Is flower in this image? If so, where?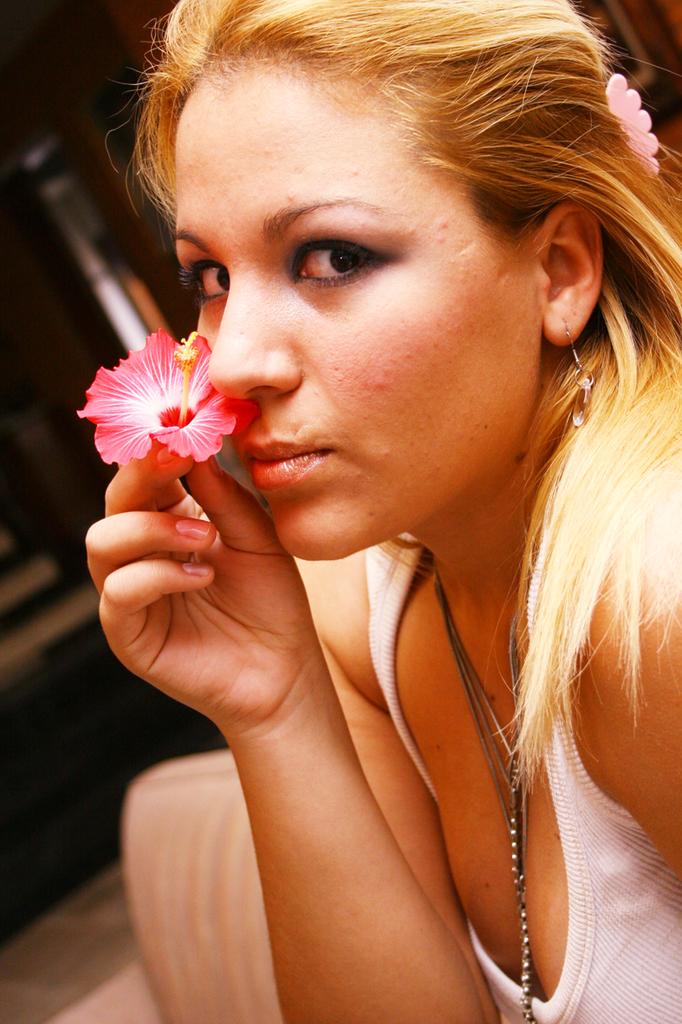
Yes, at <box>81,323,242,473</box>.
